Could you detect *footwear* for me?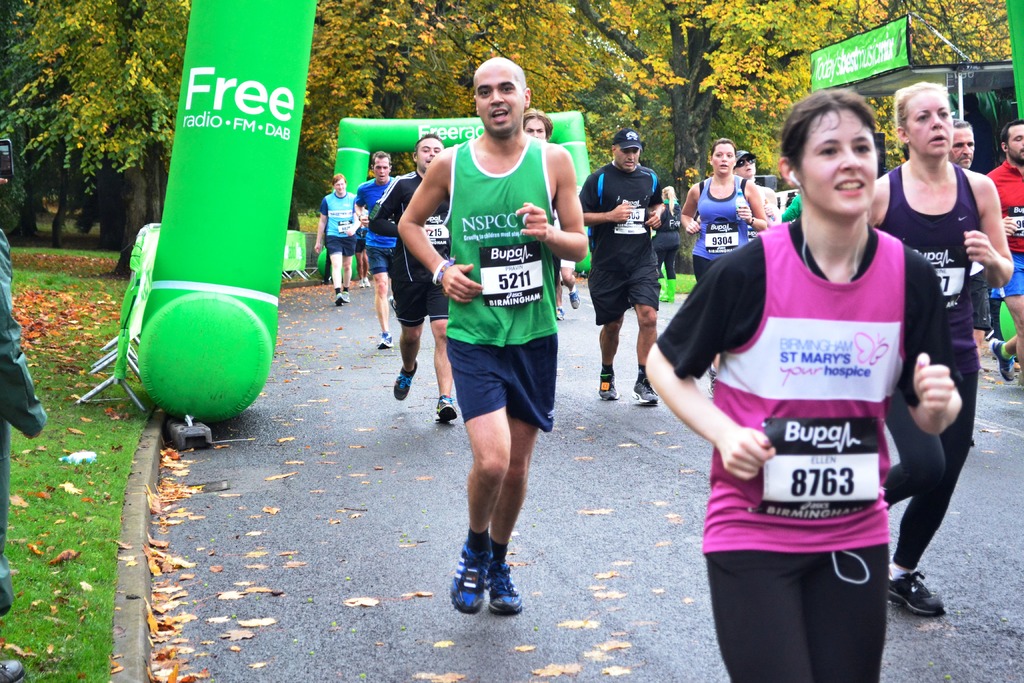
Detection result: box(447, 531, 498, 608).
